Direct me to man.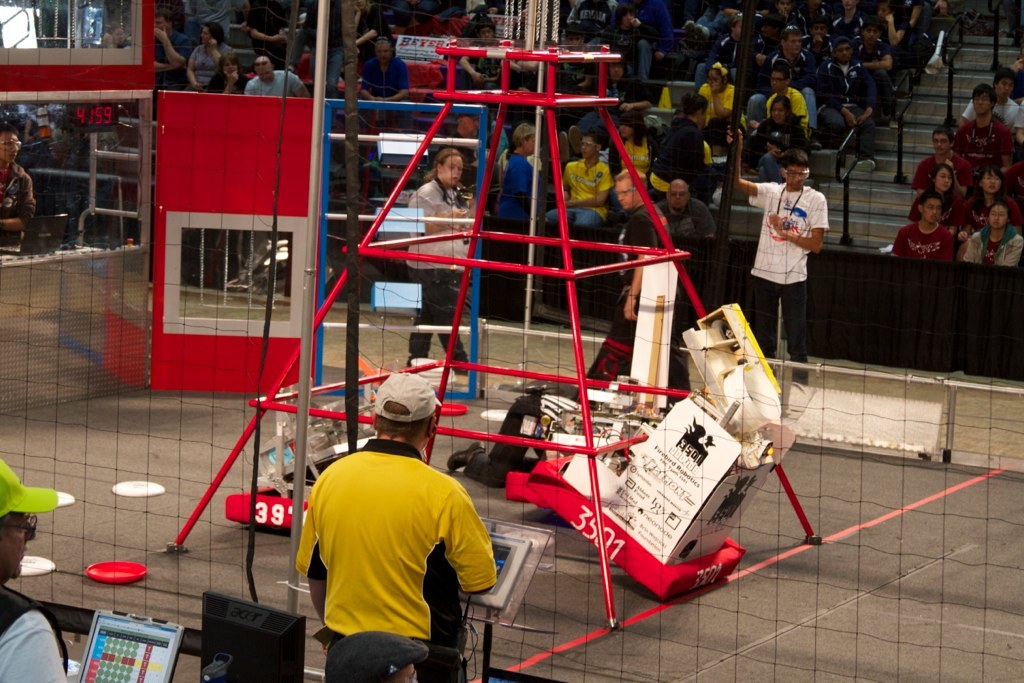
Direction: locate(708, 12, 767, 75).
